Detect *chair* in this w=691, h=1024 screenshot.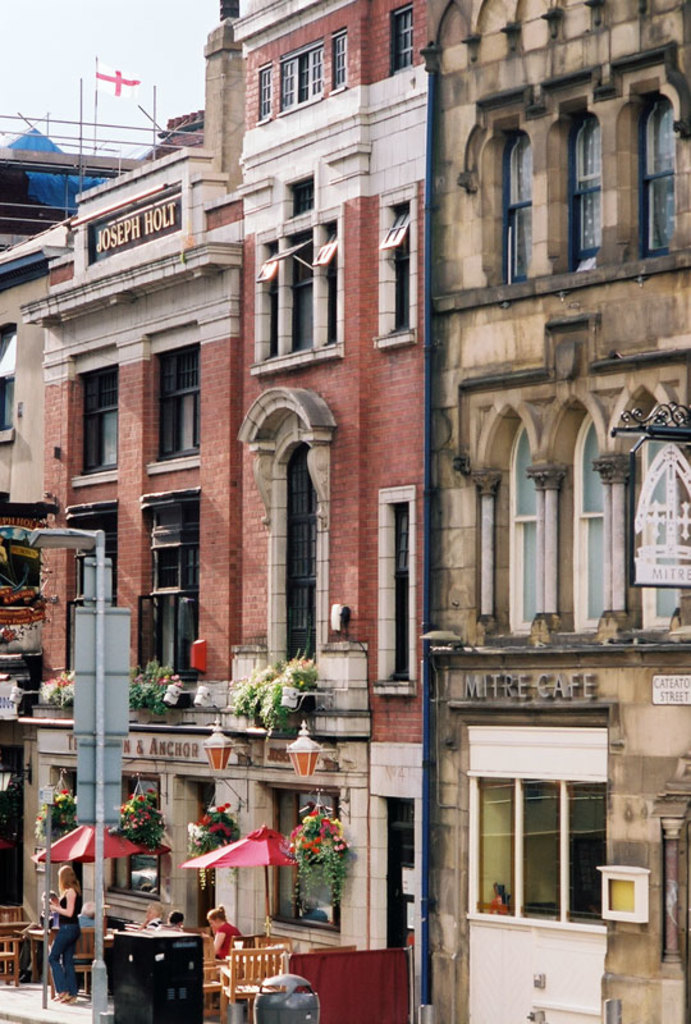
Detection: 46 927 100 1004.
